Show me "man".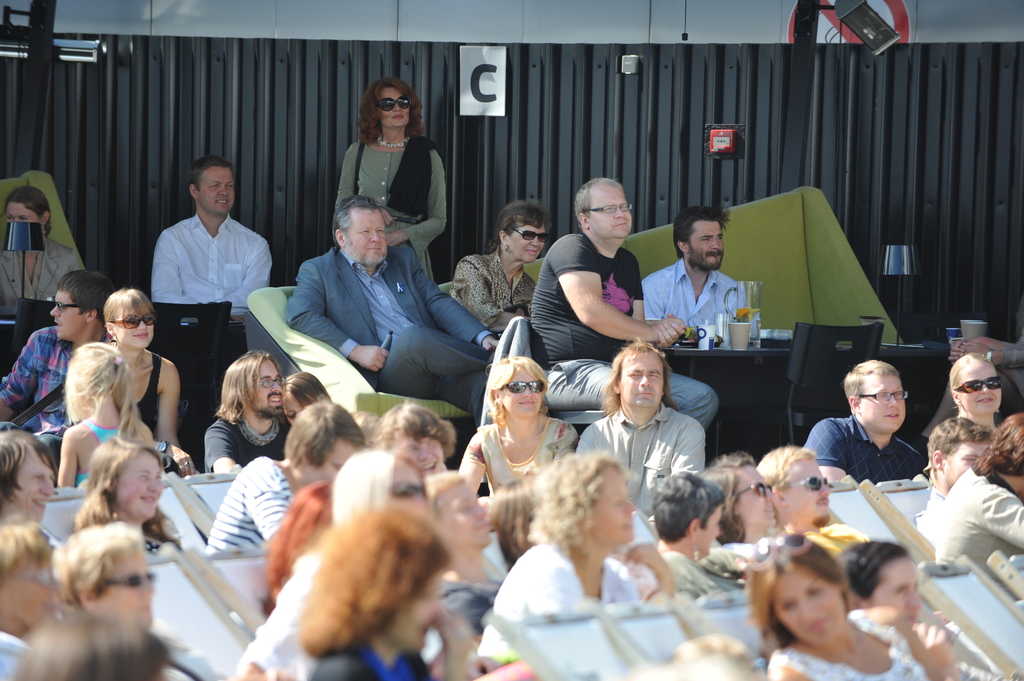
"man" is here: (x1=424, y1=470, x2=502, y2=634).
